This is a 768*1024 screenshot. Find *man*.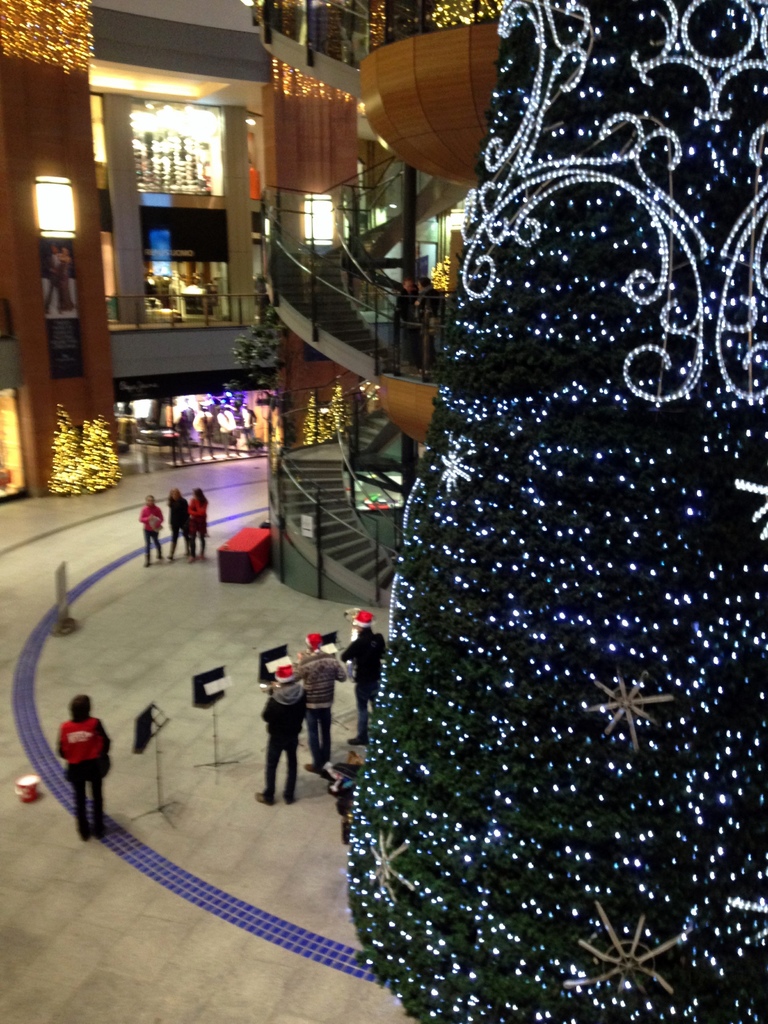
Bounding box: (x1=263, y1=668, x2=303, y2=802).
